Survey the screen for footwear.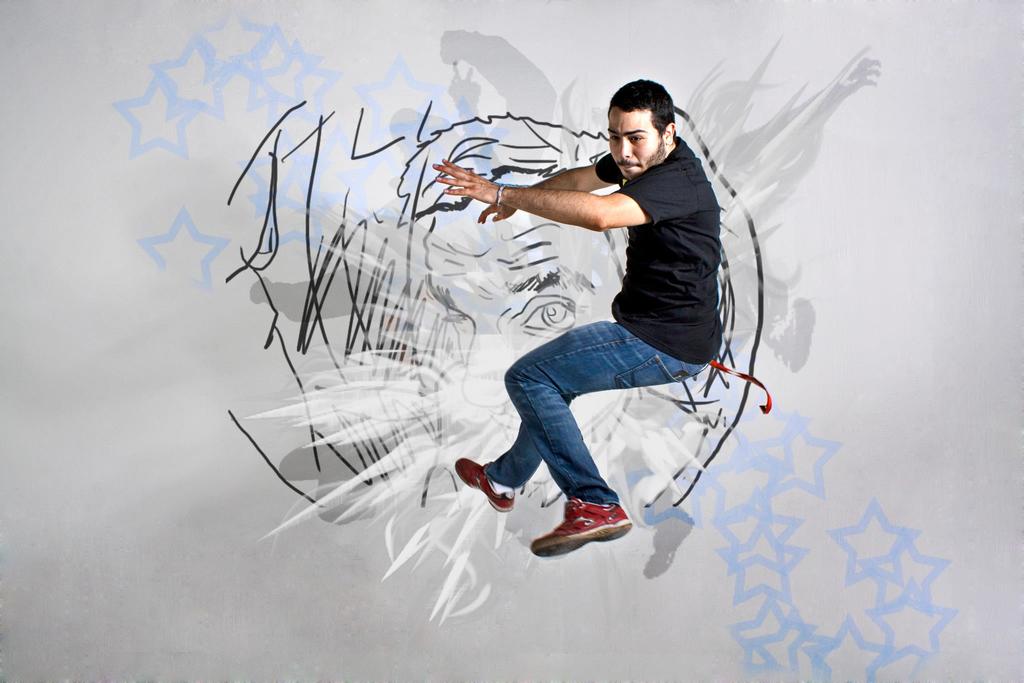
Survey found: BBox(531, 497, 630, 555).
